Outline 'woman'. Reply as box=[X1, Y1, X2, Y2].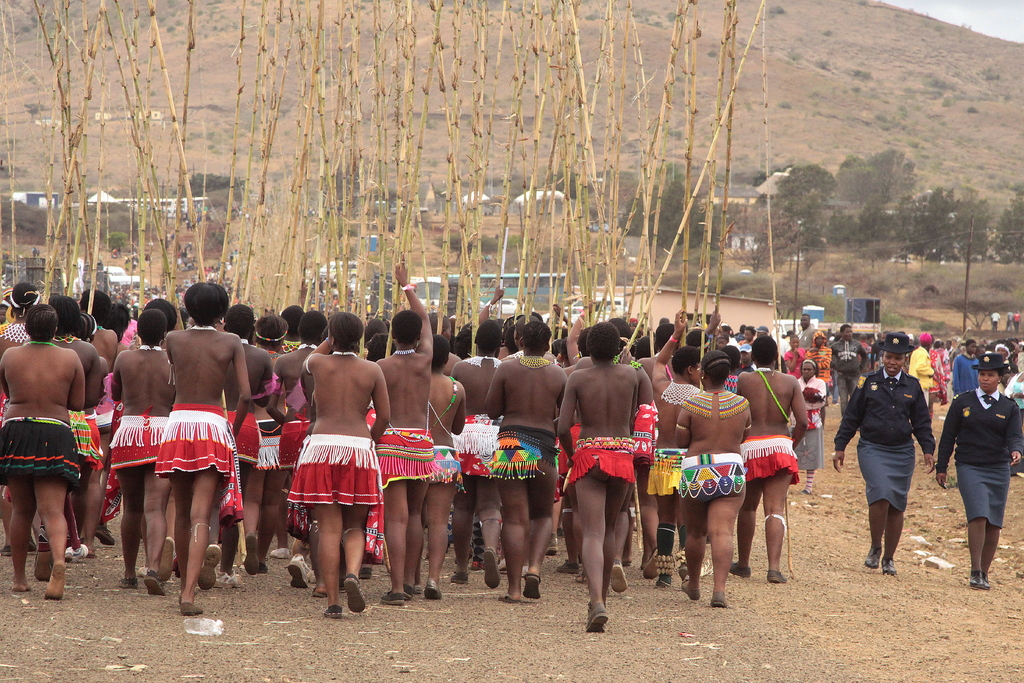
box=[0, 281, 38, 557].
